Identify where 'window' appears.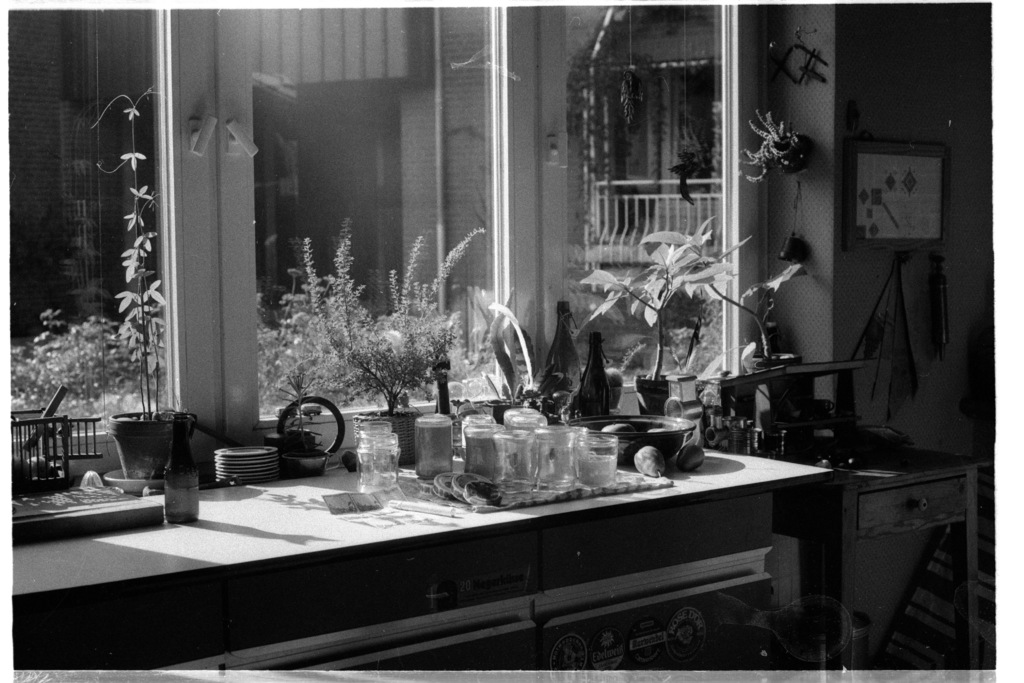
Appears at <box>538,0,740,420</box>.
